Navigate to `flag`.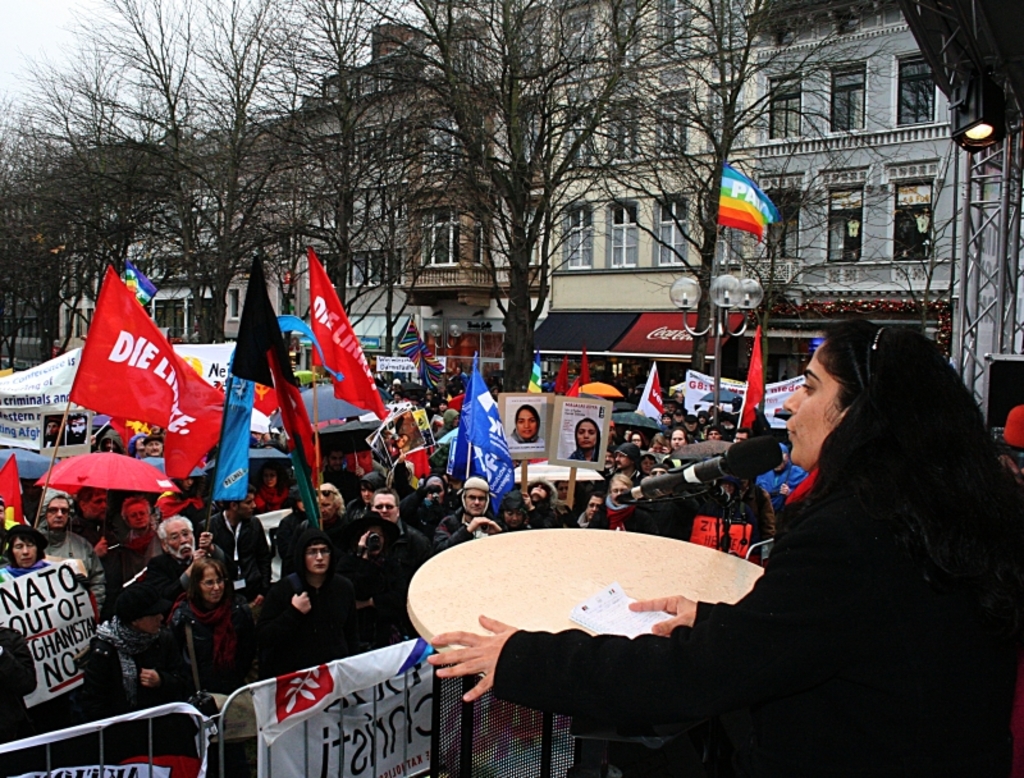
Navigation target: left=398, top=317, right=443, bottom=384.
